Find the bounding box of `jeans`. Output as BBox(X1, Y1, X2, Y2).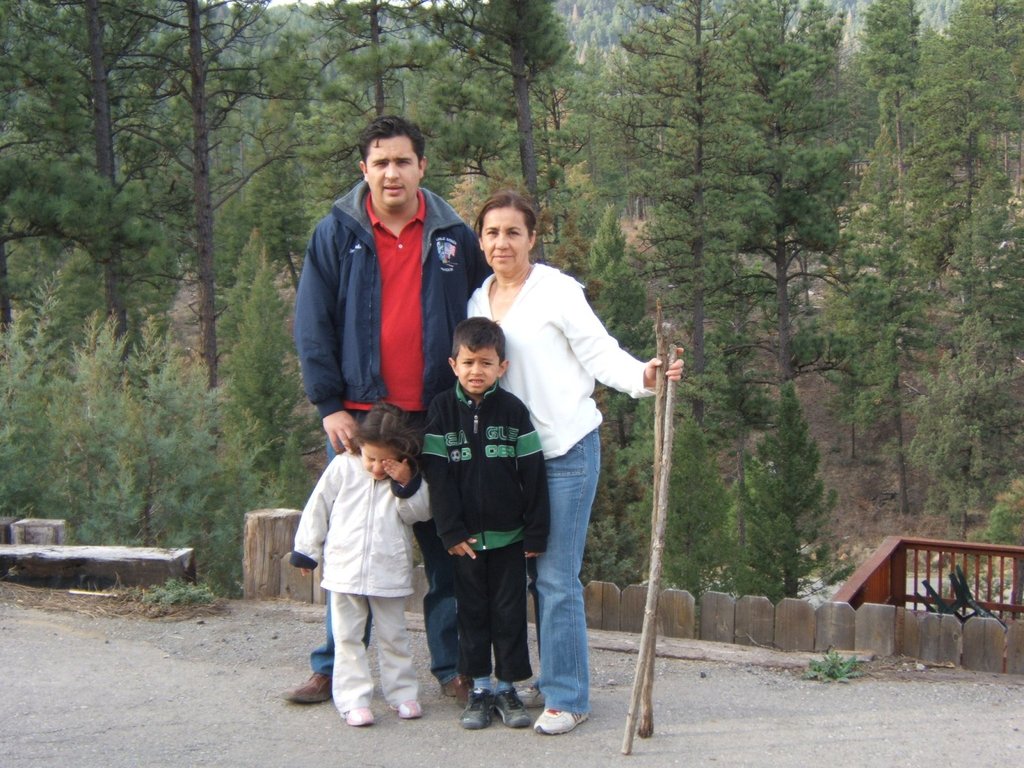
BBox(308, 444, 460, 669).
